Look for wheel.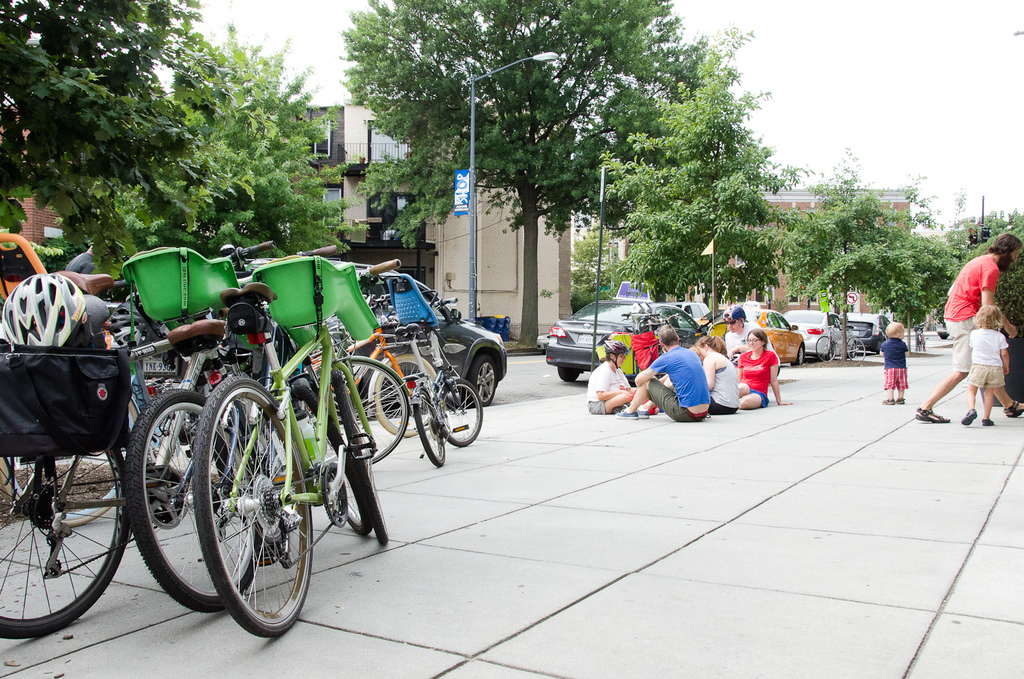
Found: rect(339, 355, 413, 465).
